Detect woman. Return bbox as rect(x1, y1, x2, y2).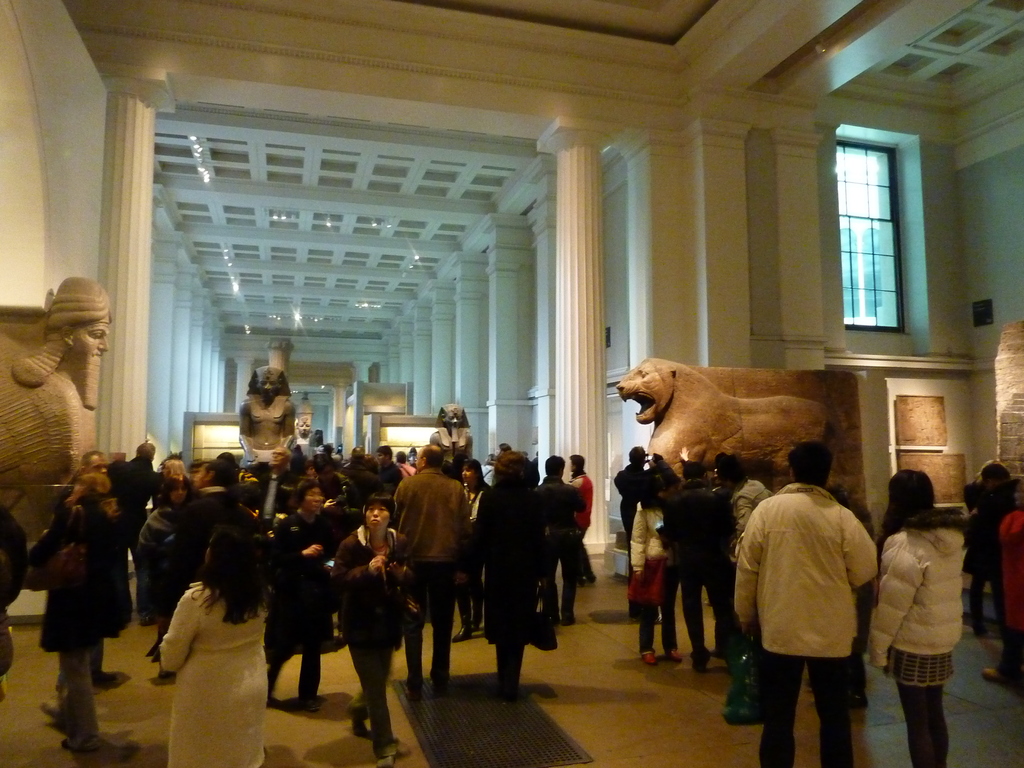
rect(630, 472, 682, 662).
